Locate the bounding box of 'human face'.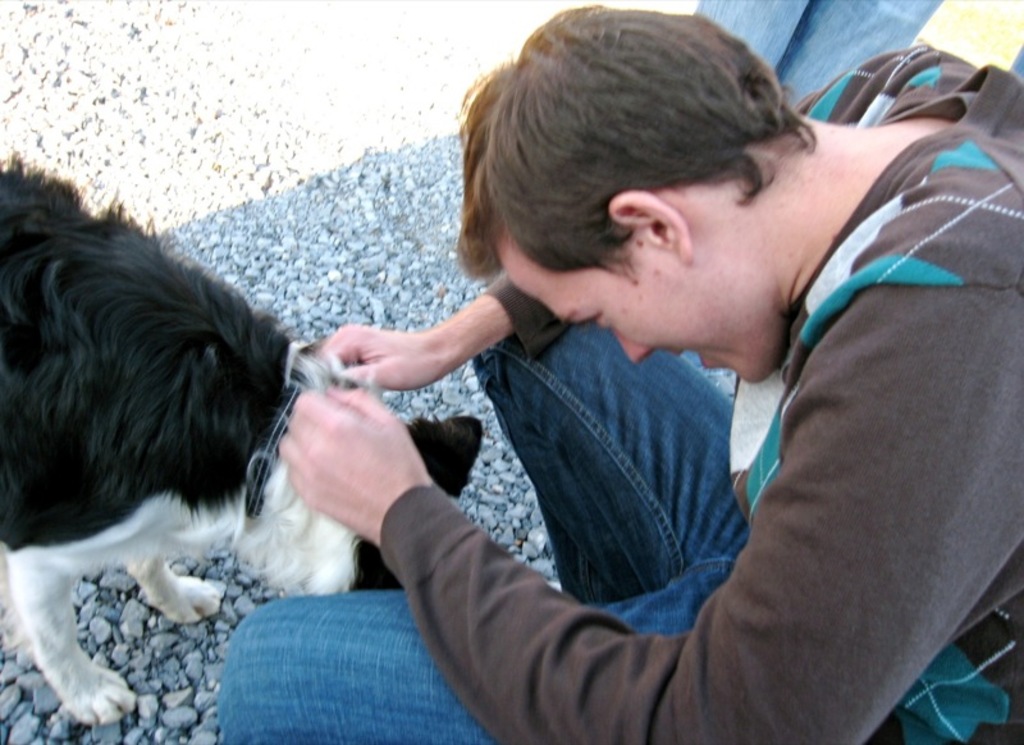
Bounding box: crop(497, 248, 772, 387).
